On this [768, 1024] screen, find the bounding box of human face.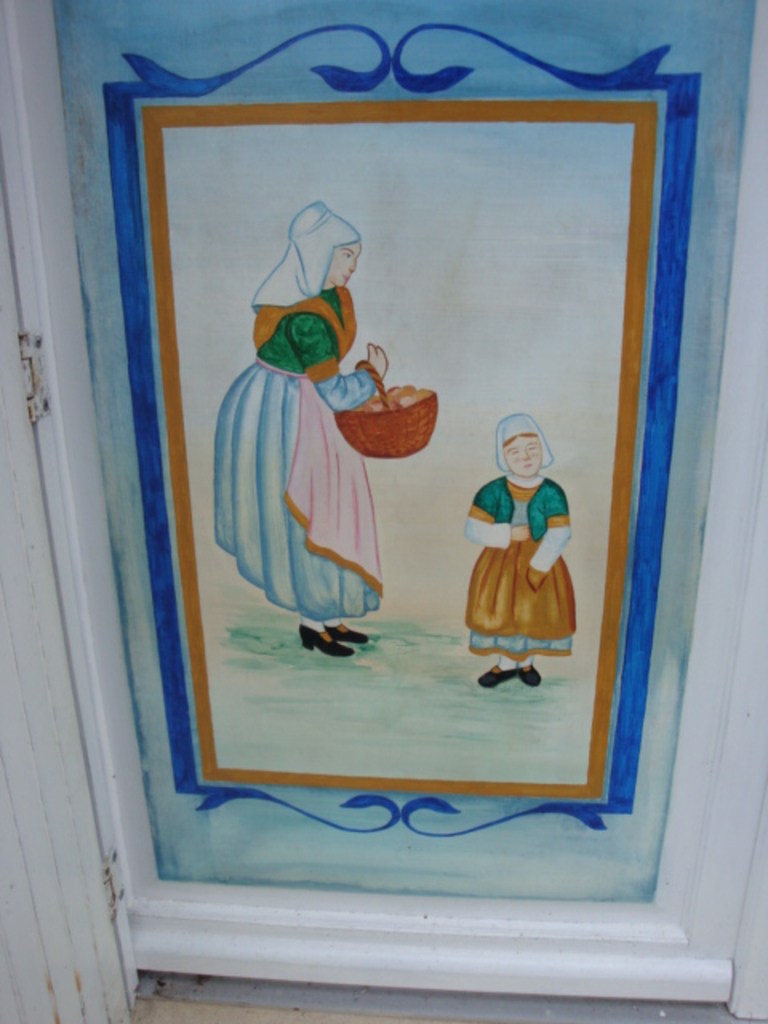
Bounding box: {"left": 331, "top": 250, "right": 362, "bottom": 277}.
